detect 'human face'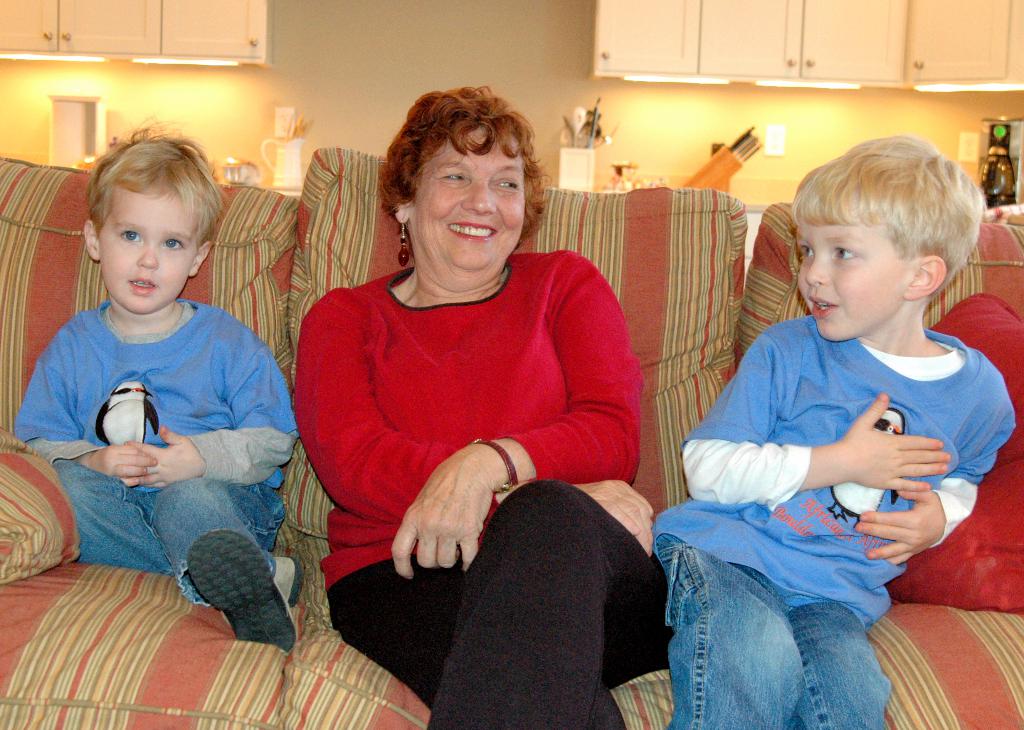
[413,129,525,269]
